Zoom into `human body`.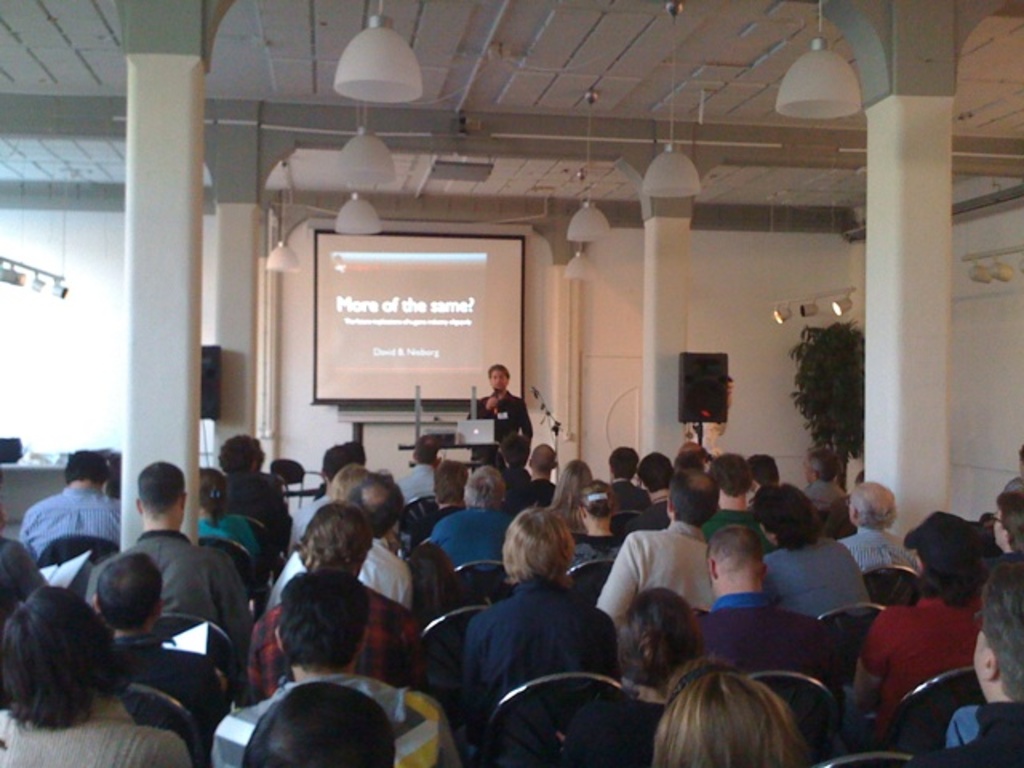
Zoom target: (699,499,784,562).
